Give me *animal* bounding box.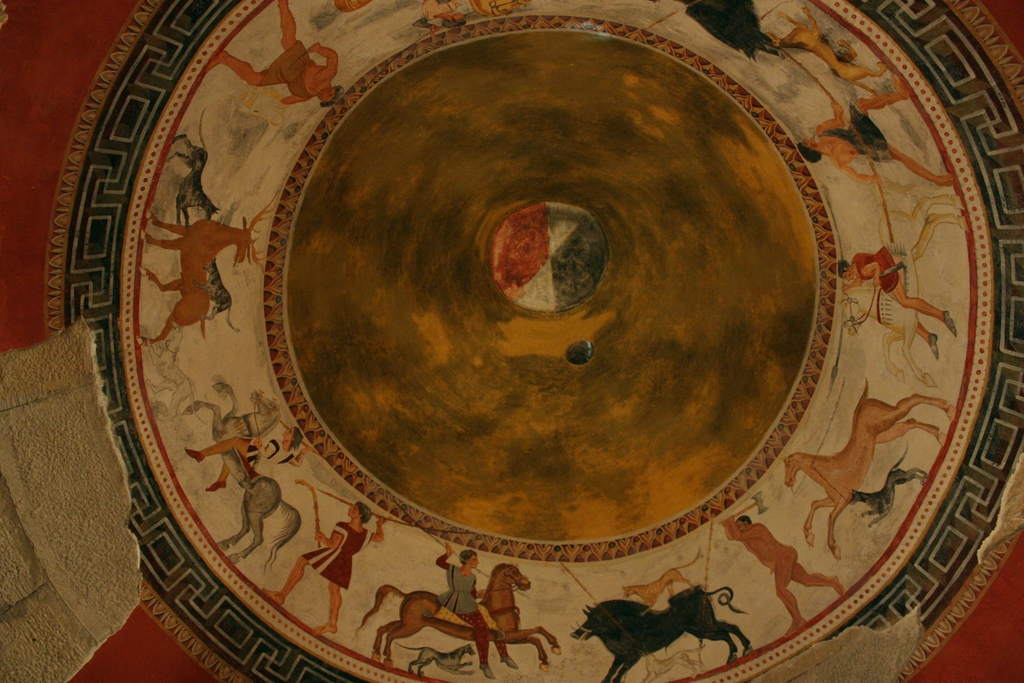
(619,546,703,617).
